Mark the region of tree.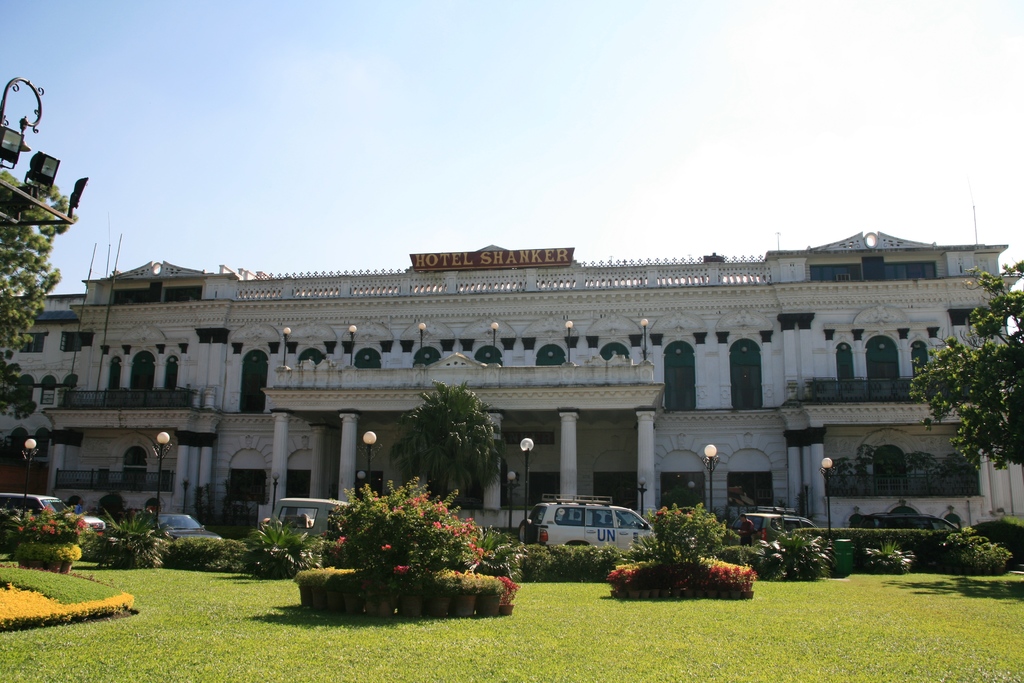
Region: pyautogui.locateOnScreen(905, 257, 1023, 470).
